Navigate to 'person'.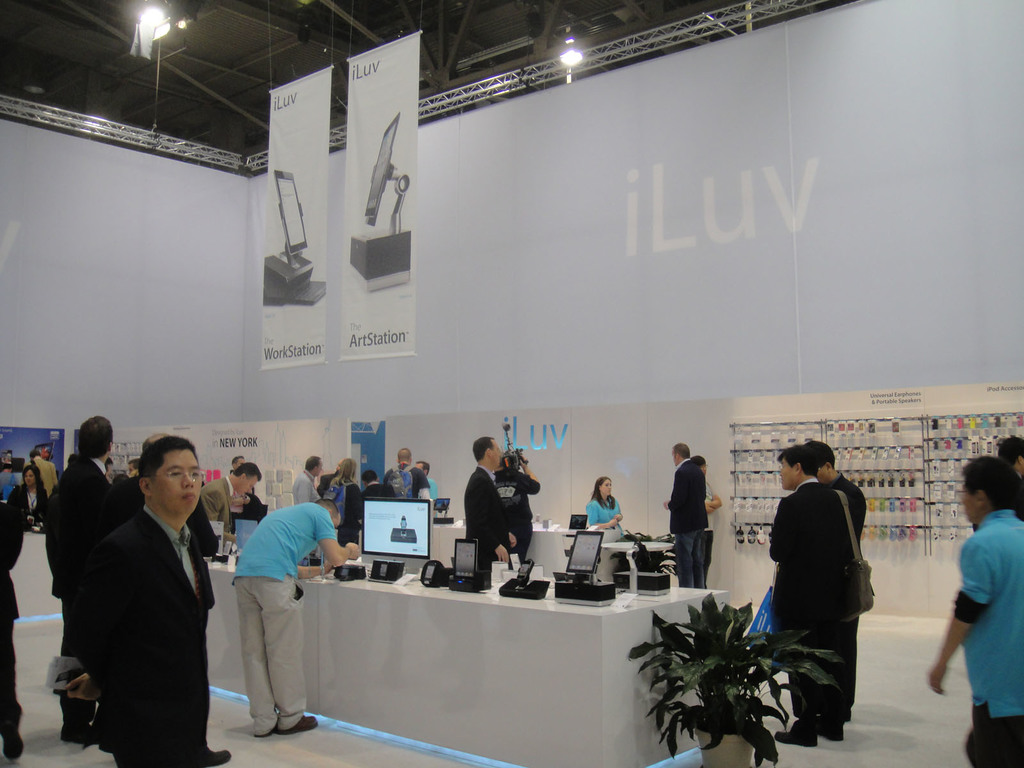
Navigation target: bbox(31, 435, 63, 486).
